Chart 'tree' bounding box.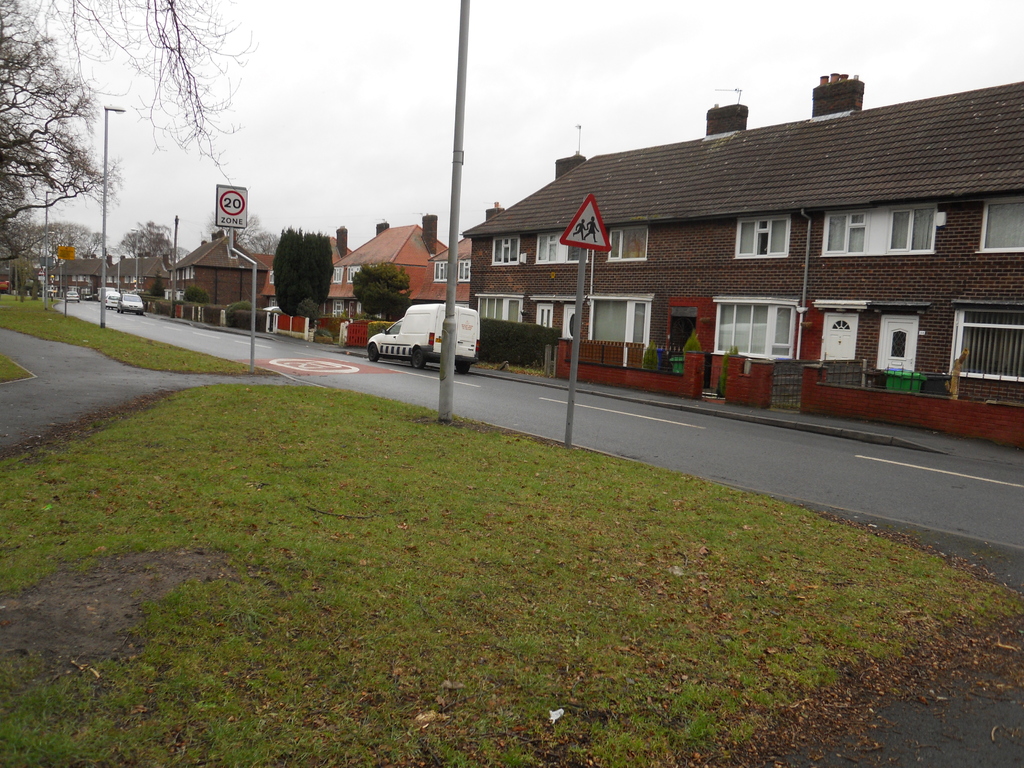
Charted: [x1=271, y1=222, x2=334, y2=325].
